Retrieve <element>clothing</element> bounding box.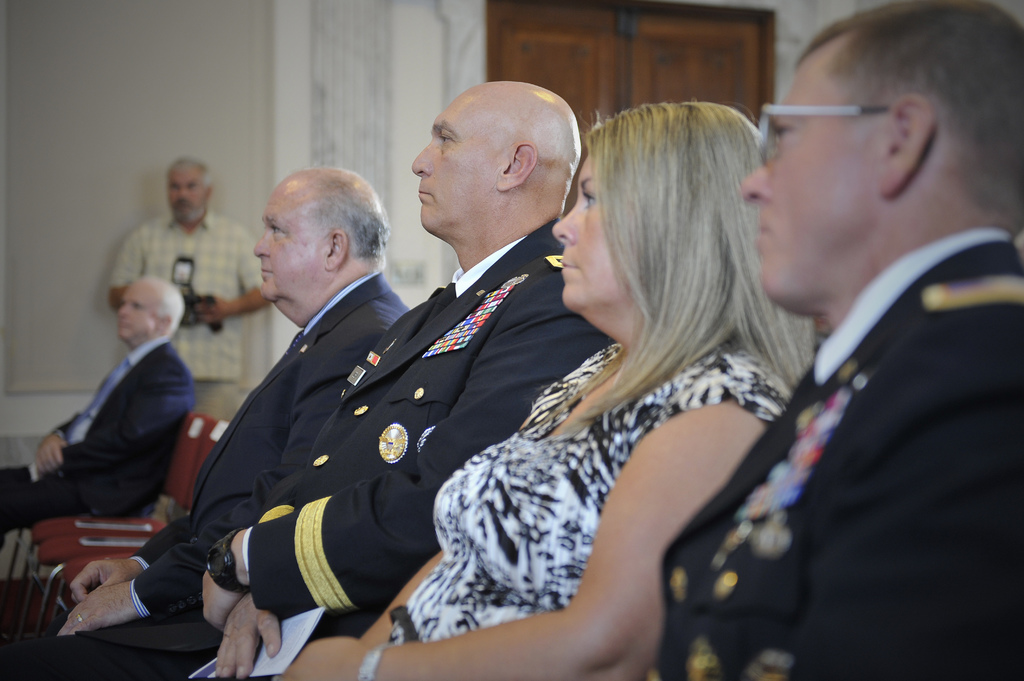
Bounding box: left=106, top=200, right=264, bottom=419.
